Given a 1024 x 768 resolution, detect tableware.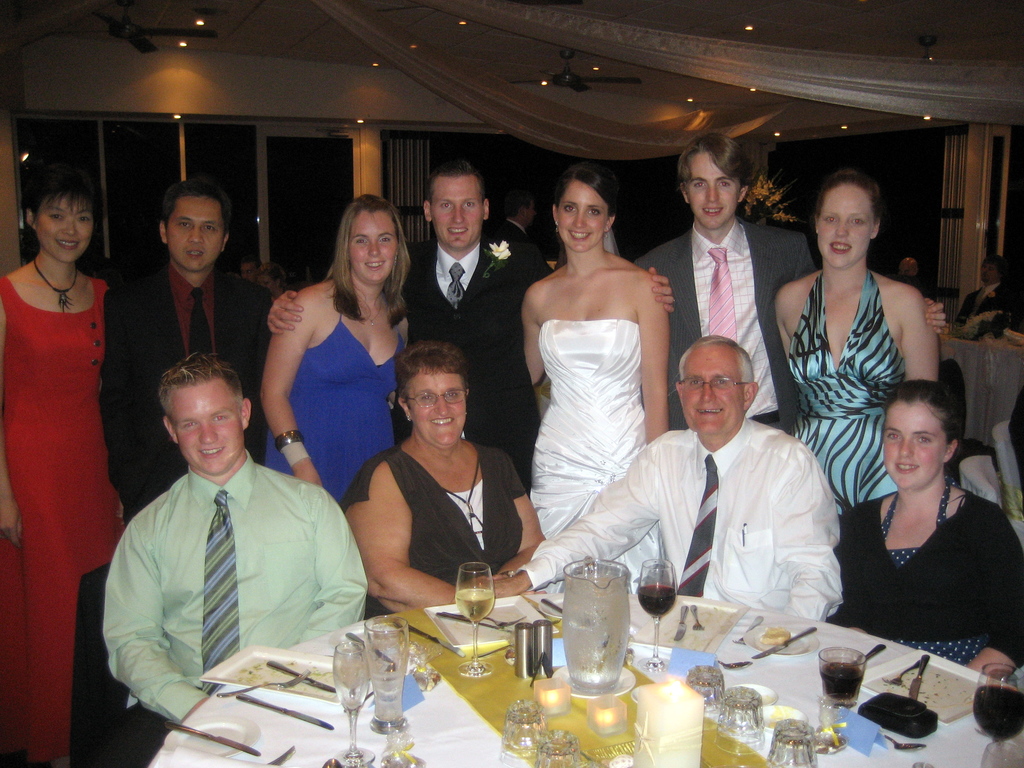
[684, 664, 727, 734].
